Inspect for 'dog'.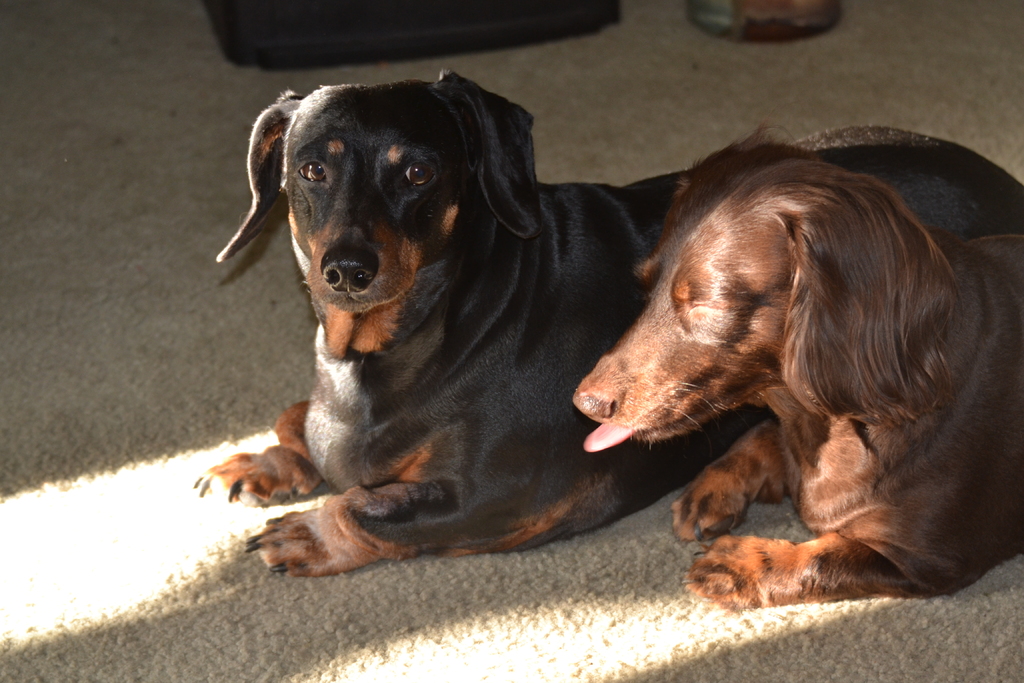
Inspection: select_region(189, 66, 1023, 584).
